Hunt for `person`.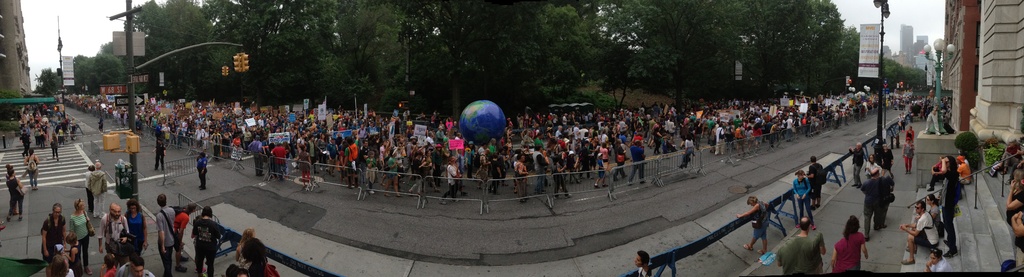
Hunted down at x1=804, y1=155, x2=823, y2=207.
